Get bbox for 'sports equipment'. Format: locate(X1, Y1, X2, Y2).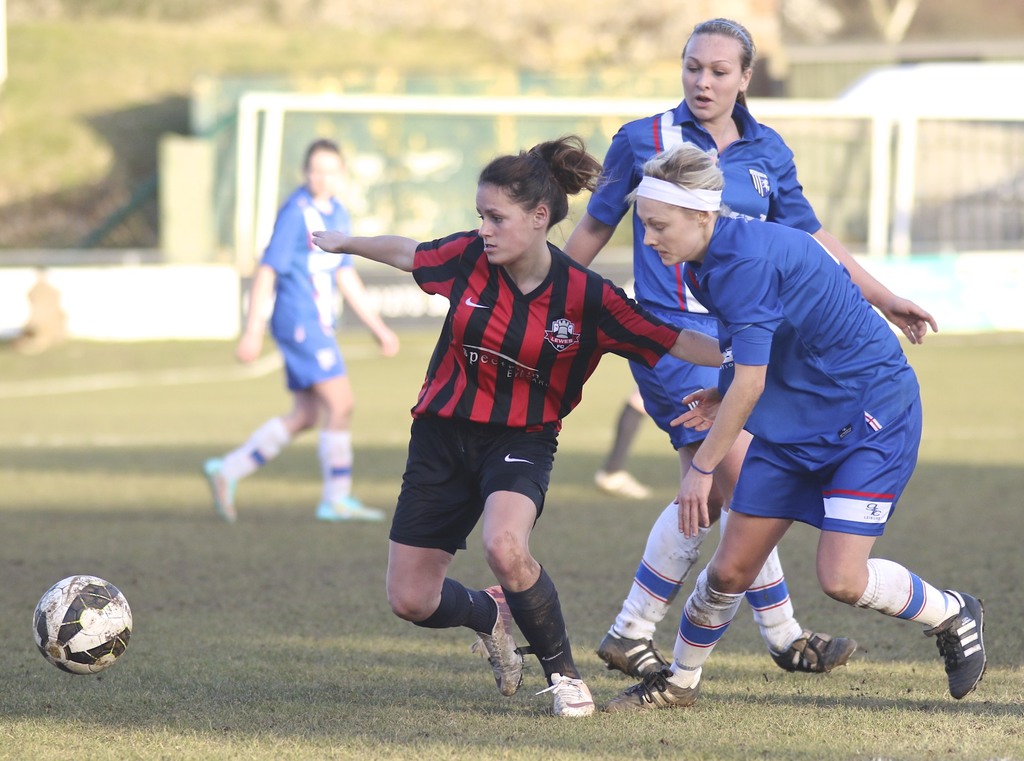
locate(600, 661, 706, 716).
